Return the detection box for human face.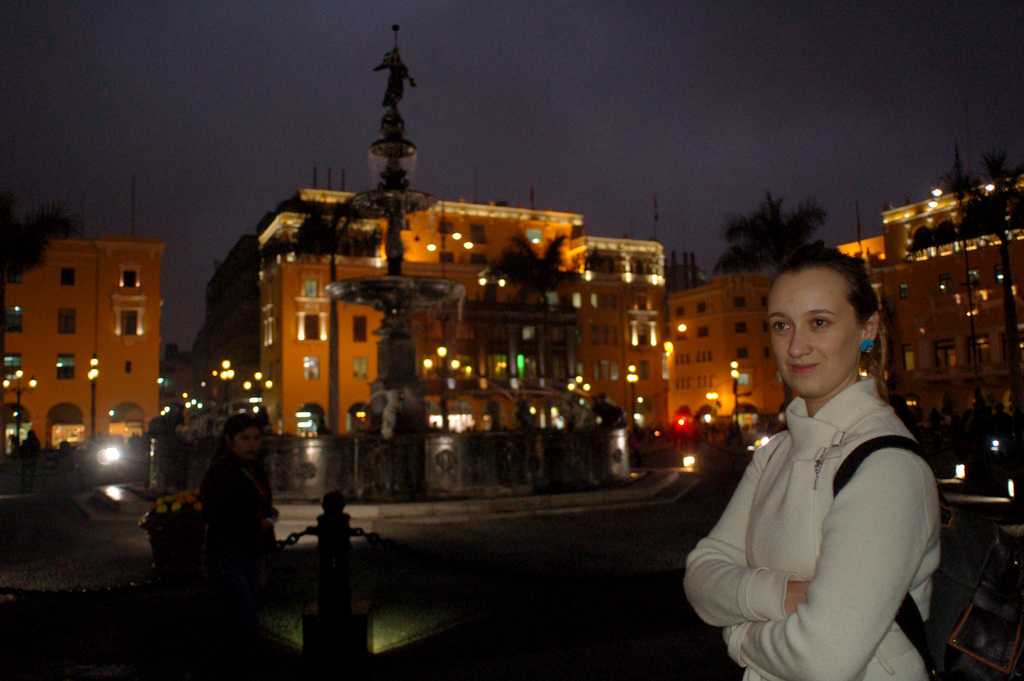
[765, 267, 860, 400].
